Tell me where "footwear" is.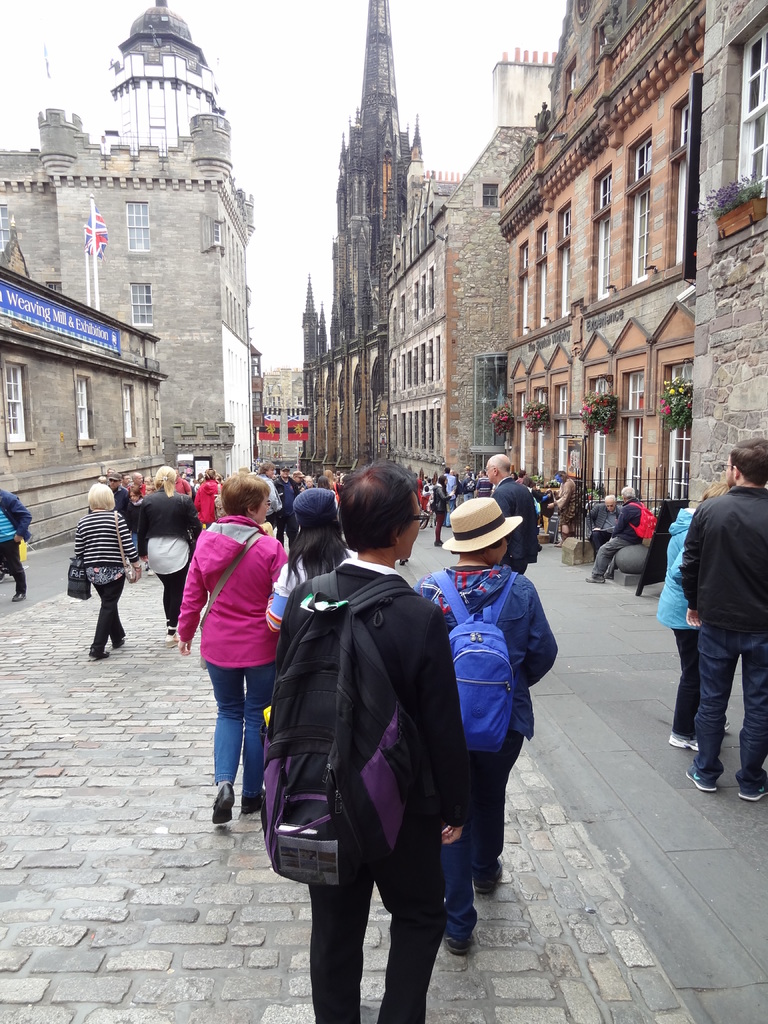
"footwear" is at 214:777:236:829.
